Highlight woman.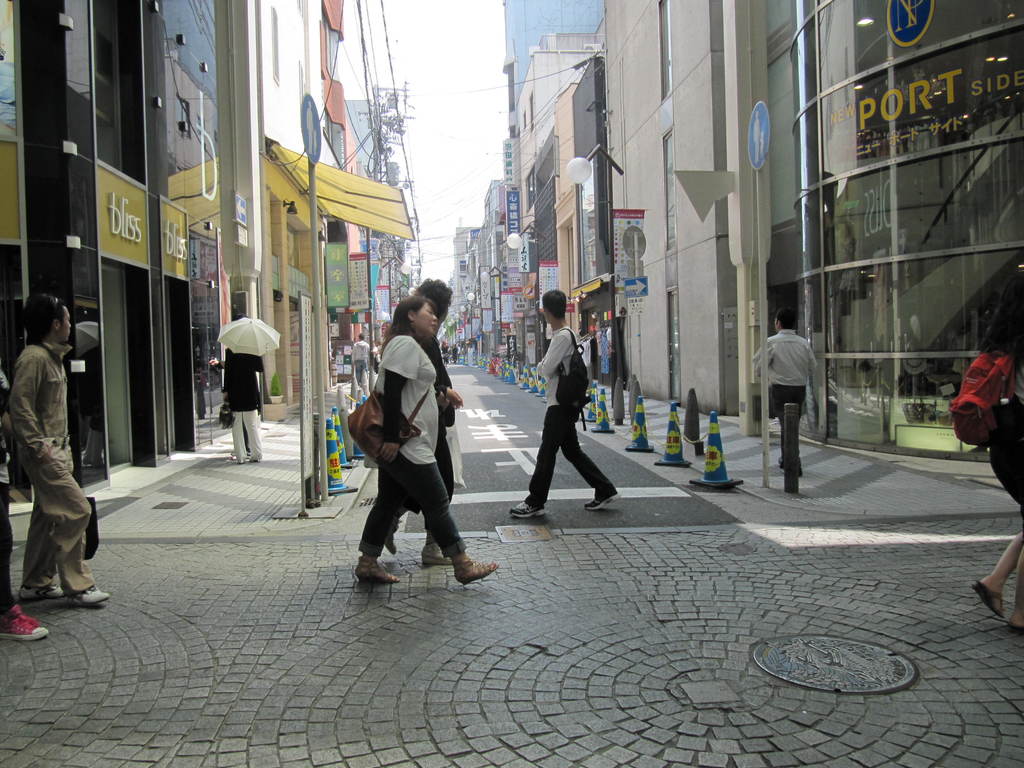
Highlighted region: (x1=353, y1=294, x2=497, y2=586).
